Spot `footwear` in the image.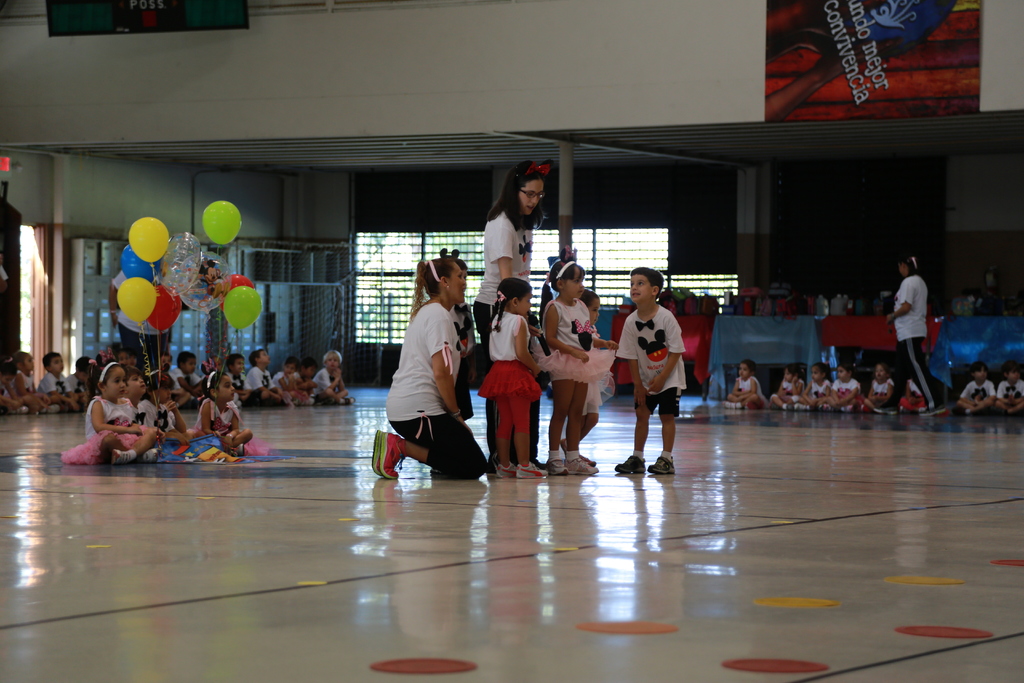
`footwear` found at [x1=612, y1=454, x2=645, y2=471].
